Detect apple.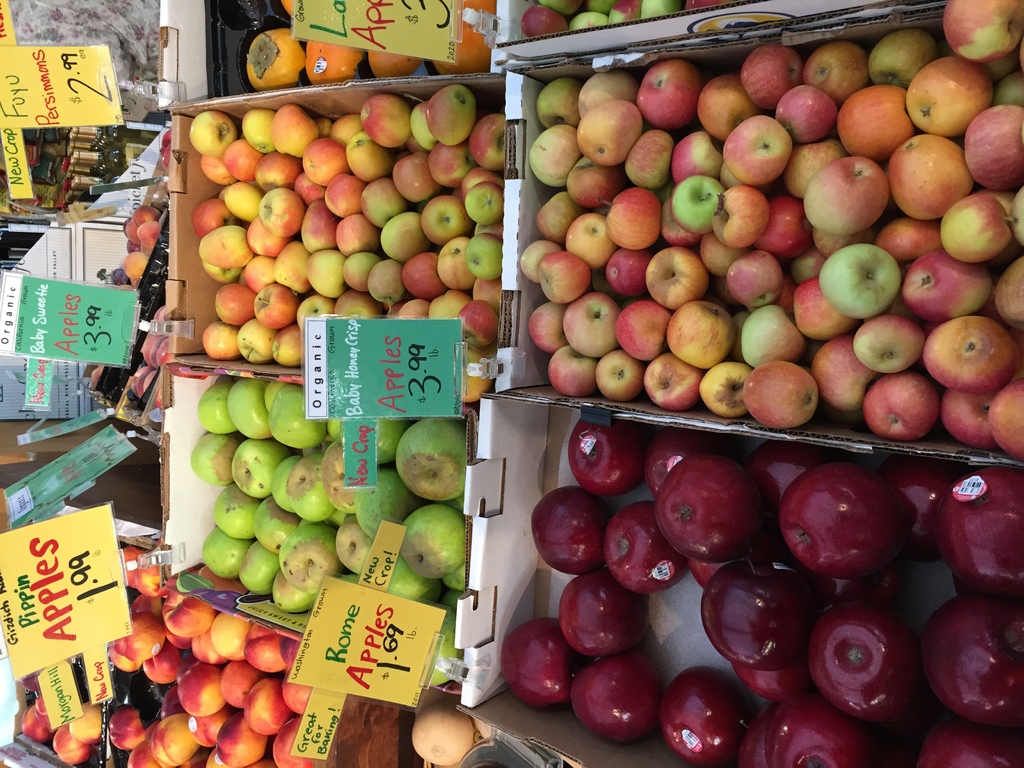
Detected at detection(51, 728, 90, 761).
